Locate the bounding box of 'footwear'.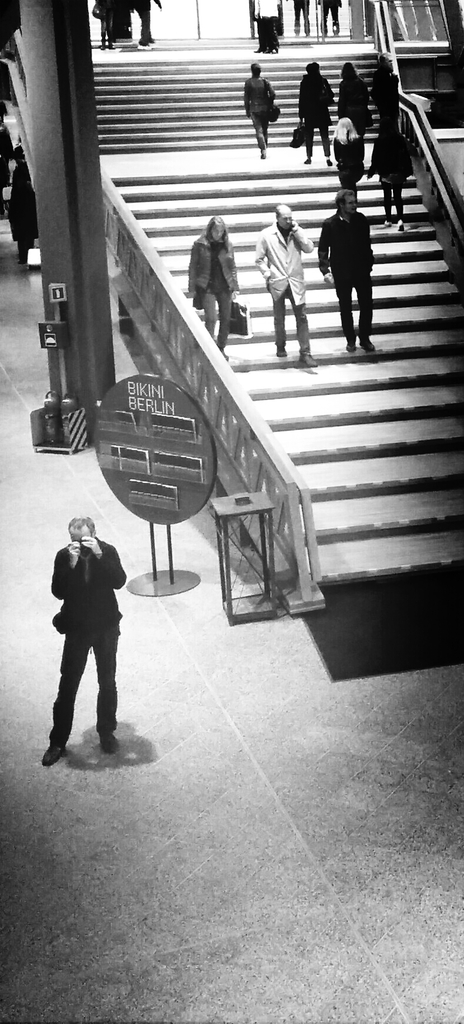
Bounding box: <box>41,744,66,768</box>.
